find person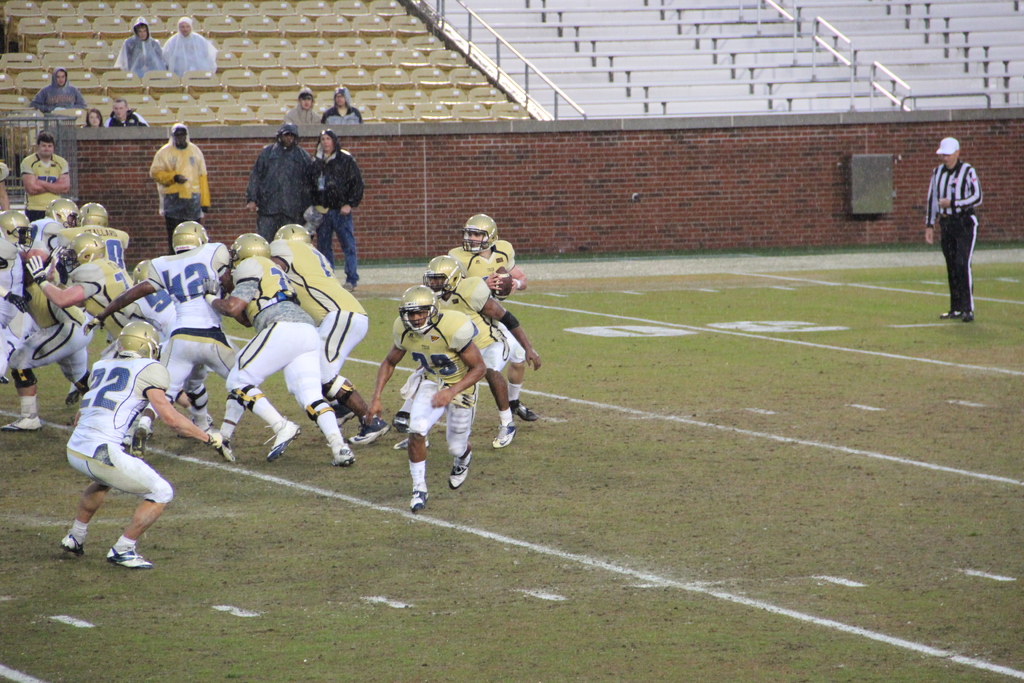
bbox=(31, 68, 86, 114)
